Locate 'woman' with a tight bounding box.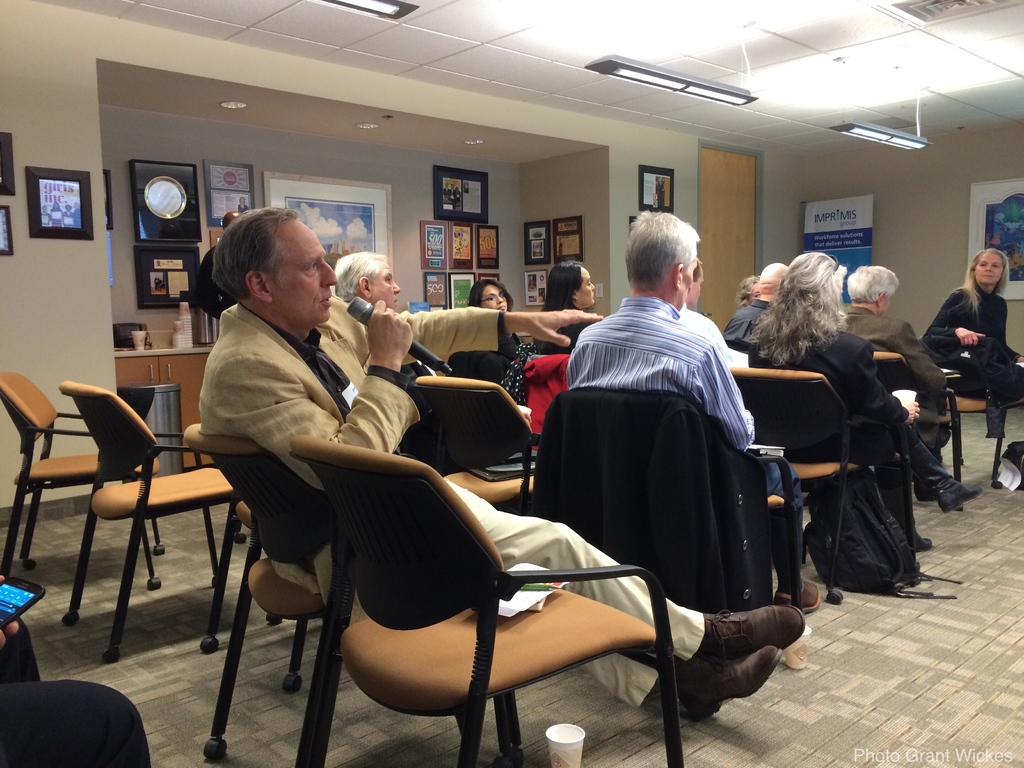
744/249/981/559.
